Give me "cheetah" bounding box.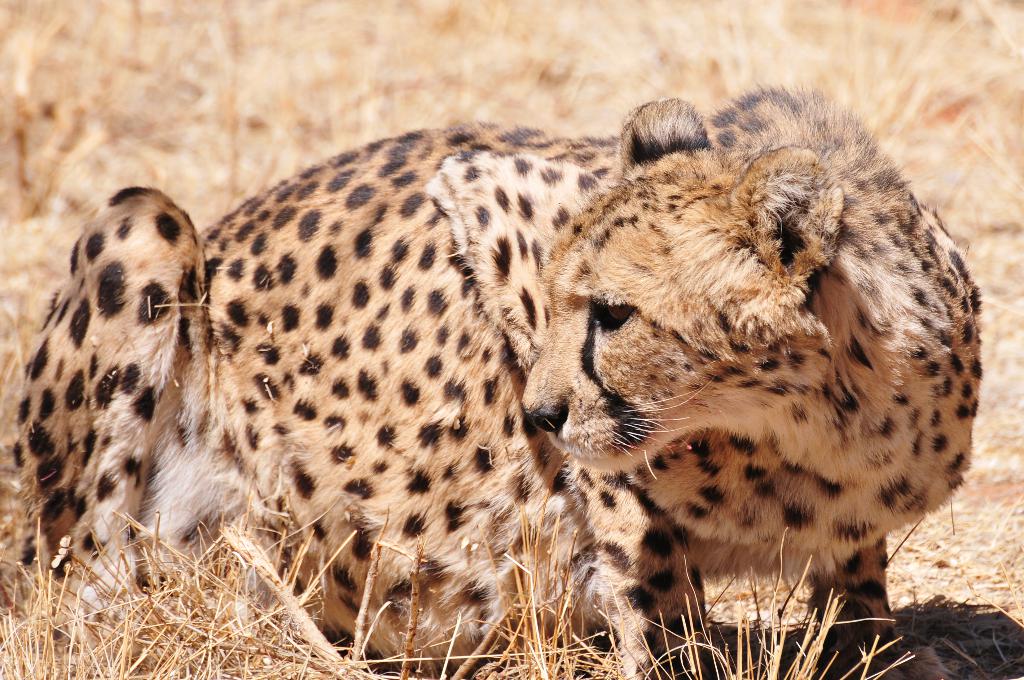
select_region(15, 83, 982, 679).
